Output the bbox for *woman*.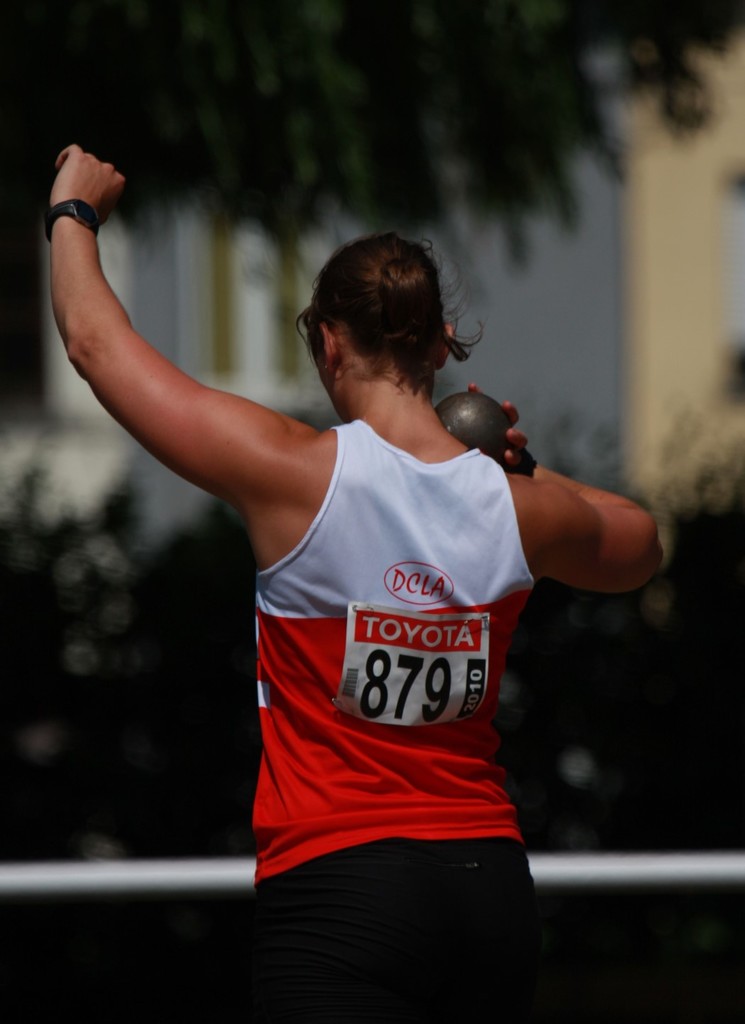
{"x1": 193, "y1": 221, "x2": 592, "y2": 999}.
